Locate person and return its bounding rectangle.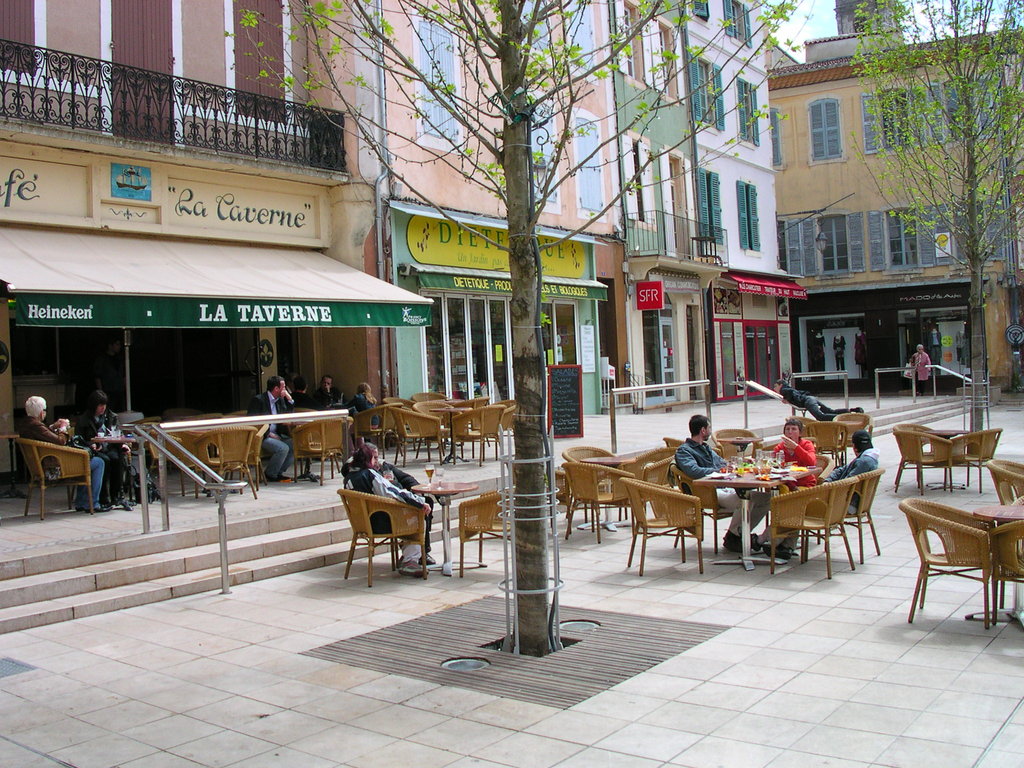
[x1=296, y1=376, x2=314, y2=404].
